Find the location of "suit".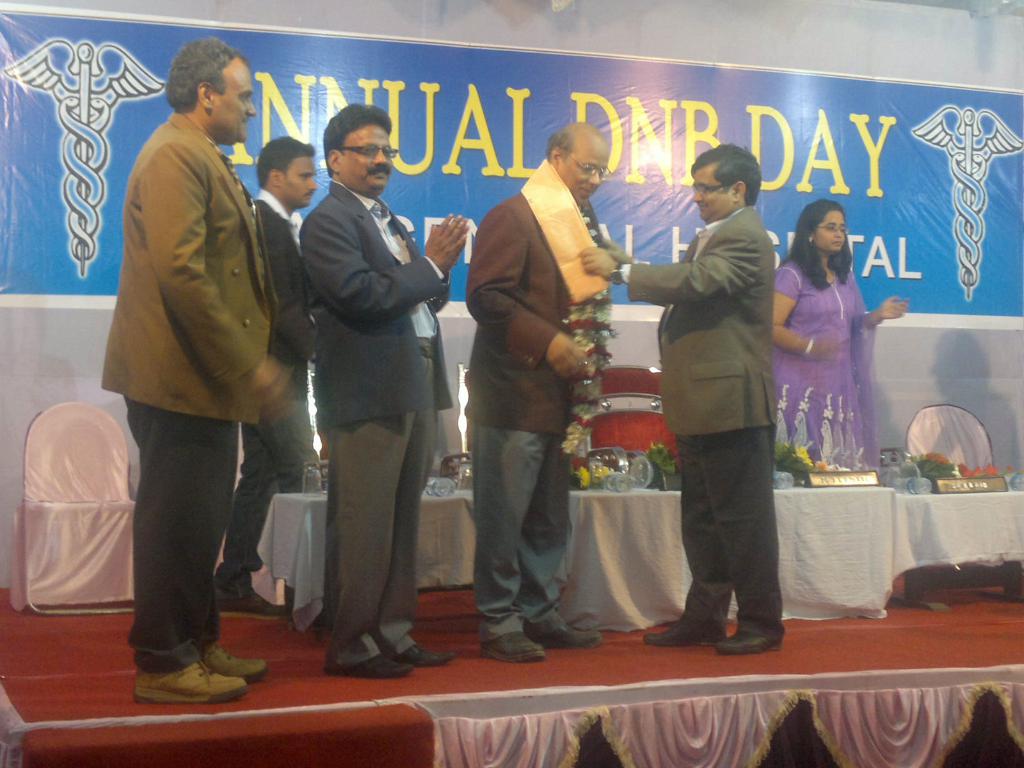
Location: bbox=[211, 177, 318, 591].
